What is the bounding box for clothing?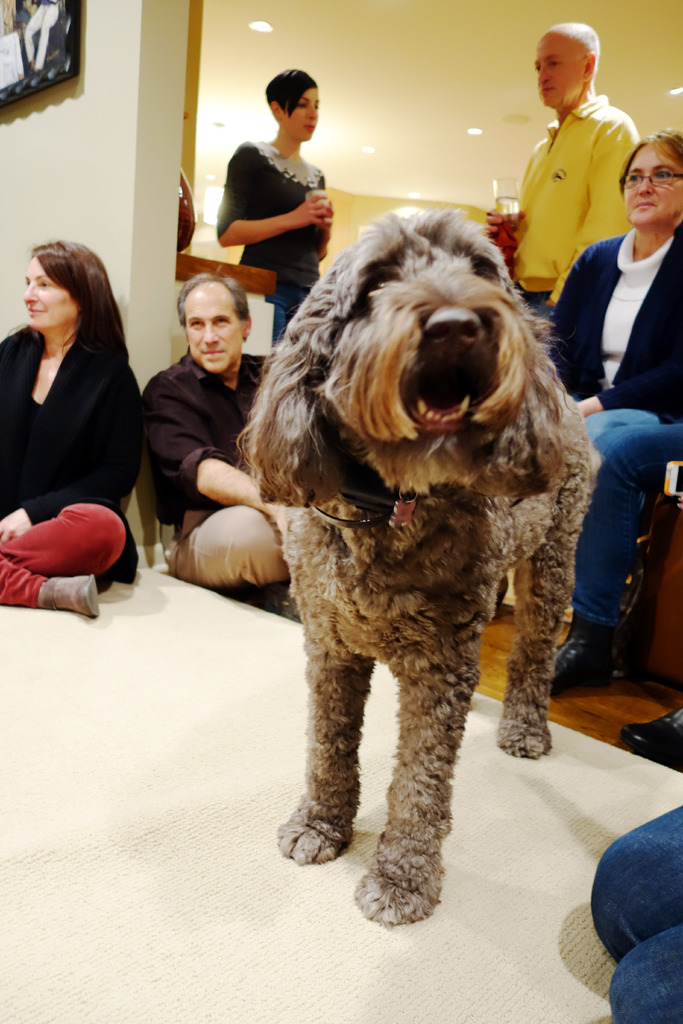
(x1=534, y1=225, x2=682, y2=641).
